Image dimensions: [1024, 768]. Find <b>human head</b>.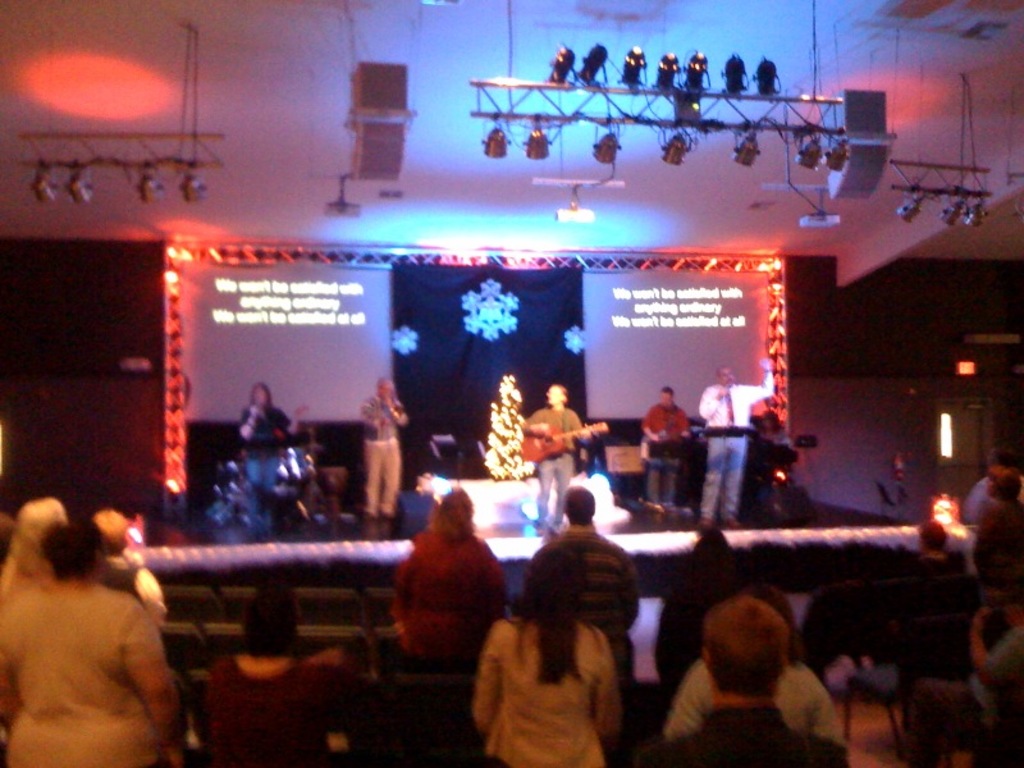
[x1=987, y1=466, x2=1023, y2=502].
